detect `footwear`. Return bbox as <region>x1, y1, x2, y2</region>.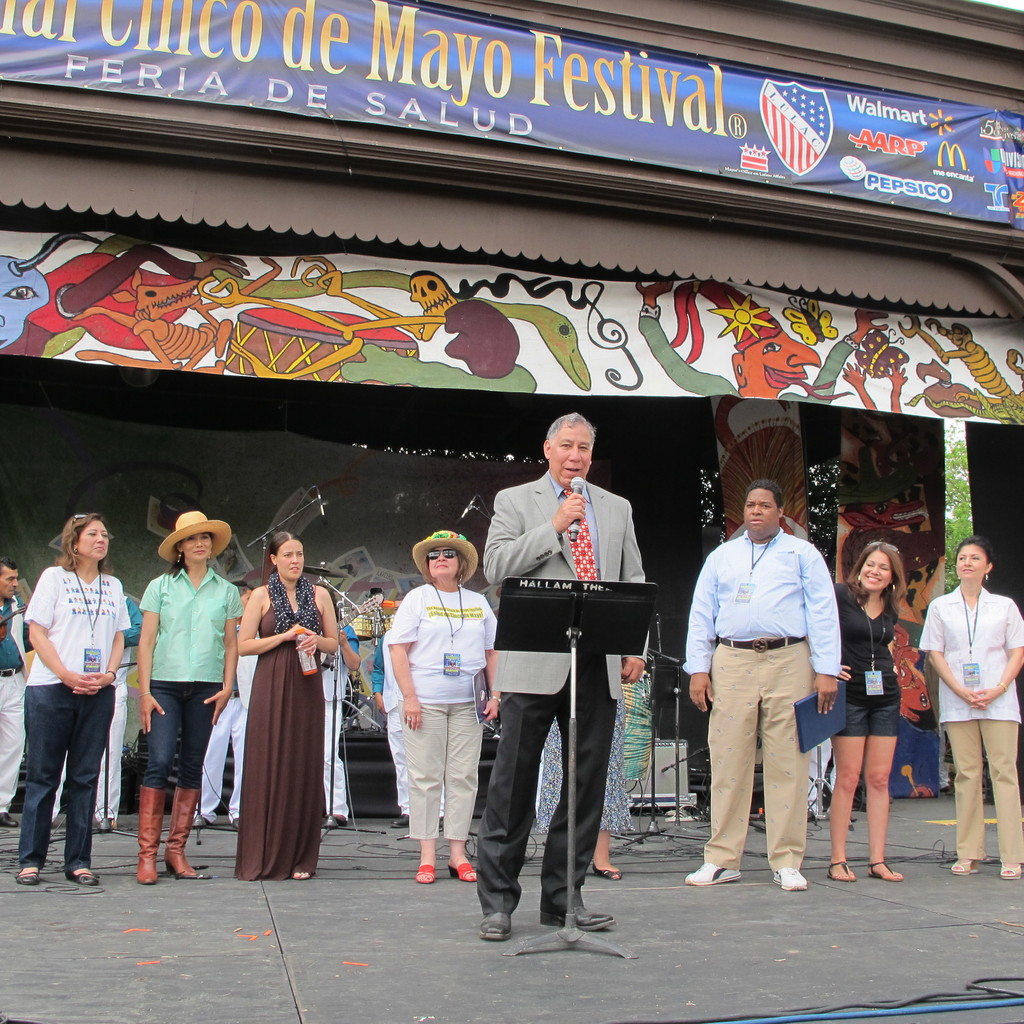
<region>65, 863, 102, 886</region>.
